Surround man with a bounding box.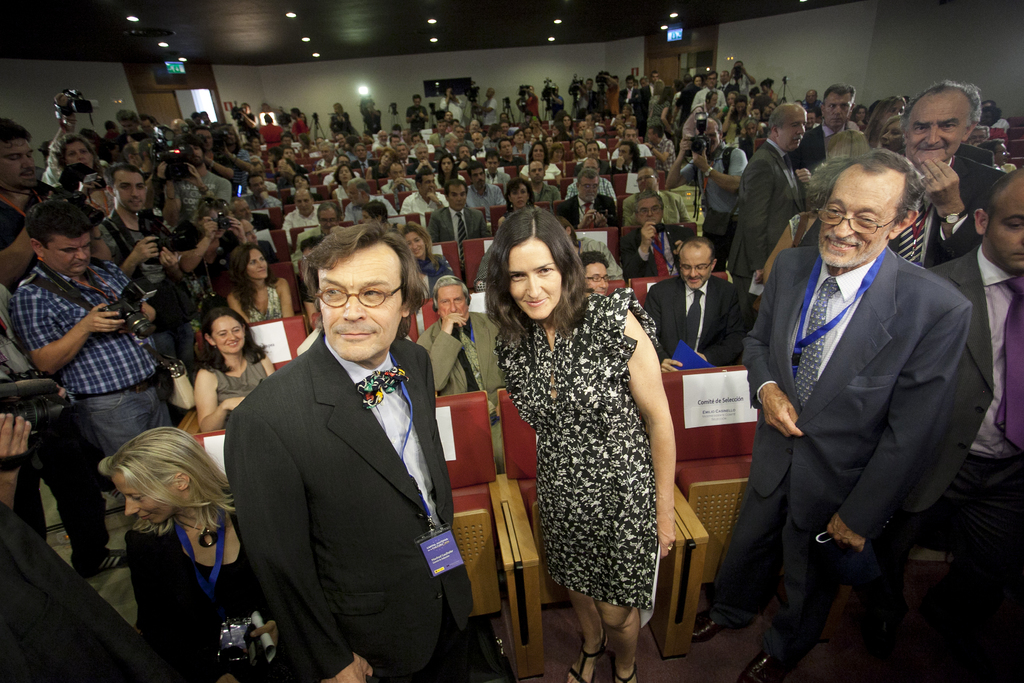
rect(412, 276, 499, 467).
